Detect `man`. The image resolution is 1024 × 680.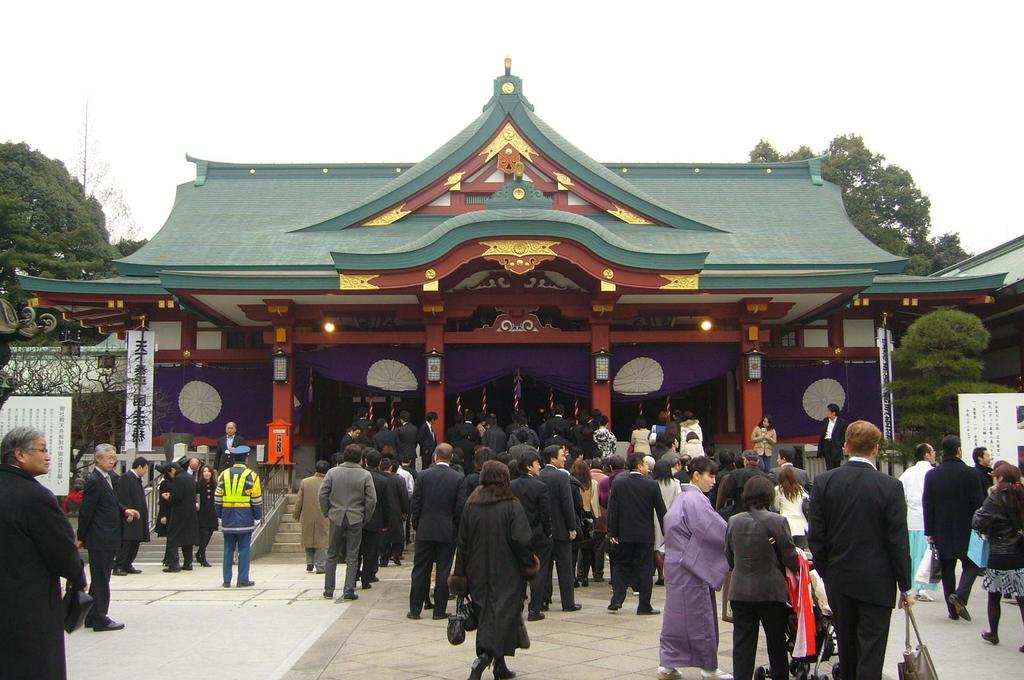
bbox=(894, 441, 945, 603).
